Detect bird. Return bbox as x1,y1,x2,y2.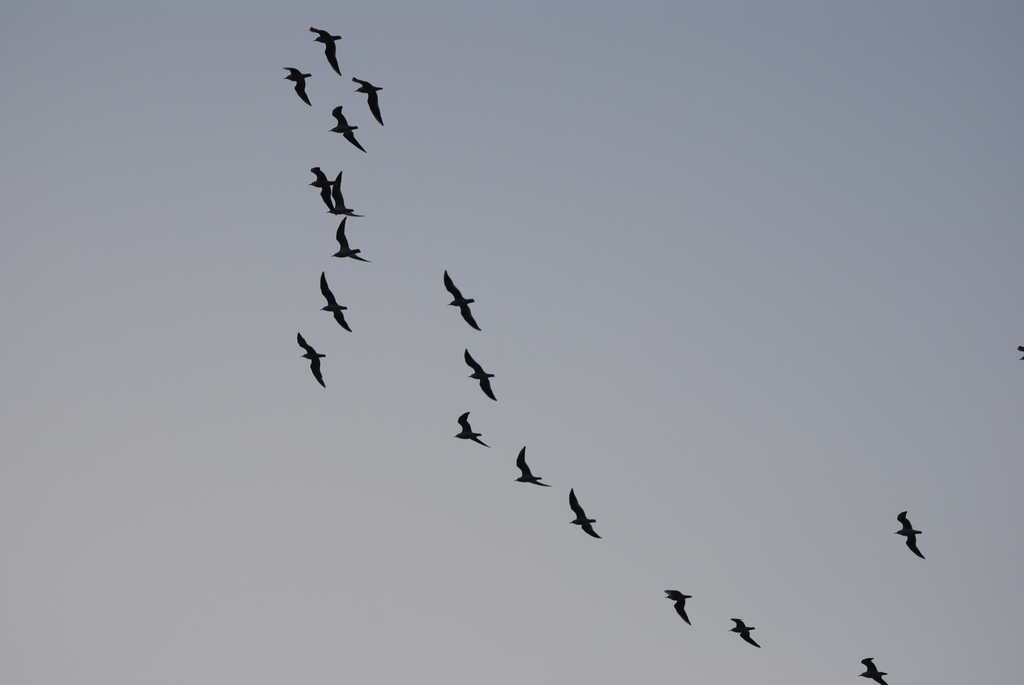
1018,345,1023,363.
